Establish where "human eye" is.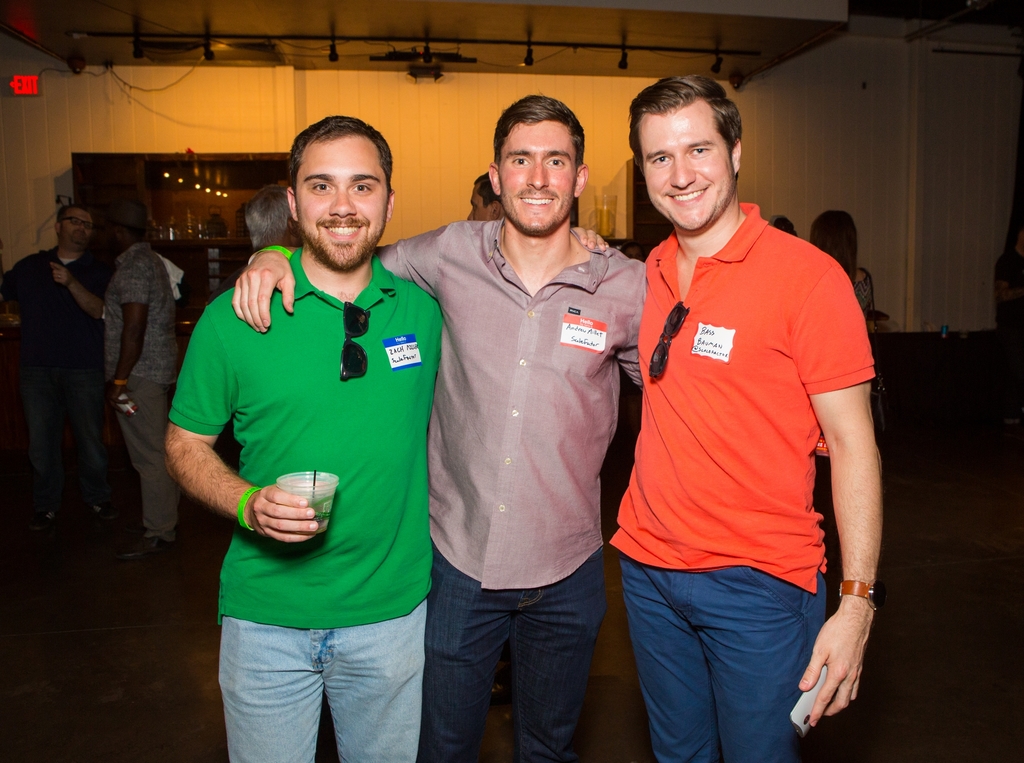
Established at bbox=[310, 182, 333, 196].
